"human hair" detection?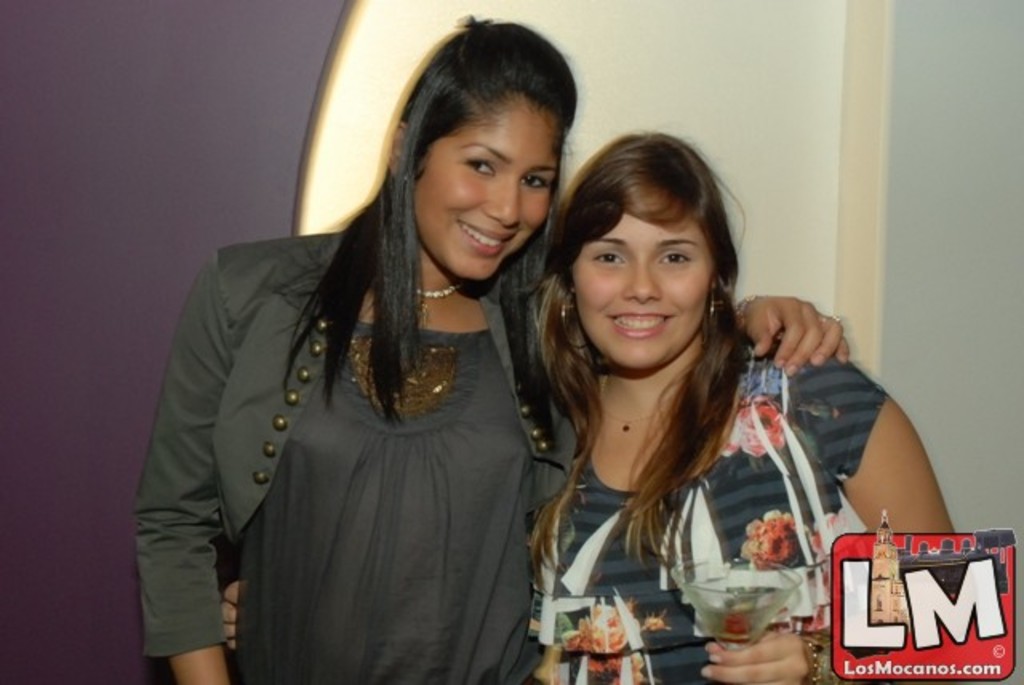
[282,14,584,432]
